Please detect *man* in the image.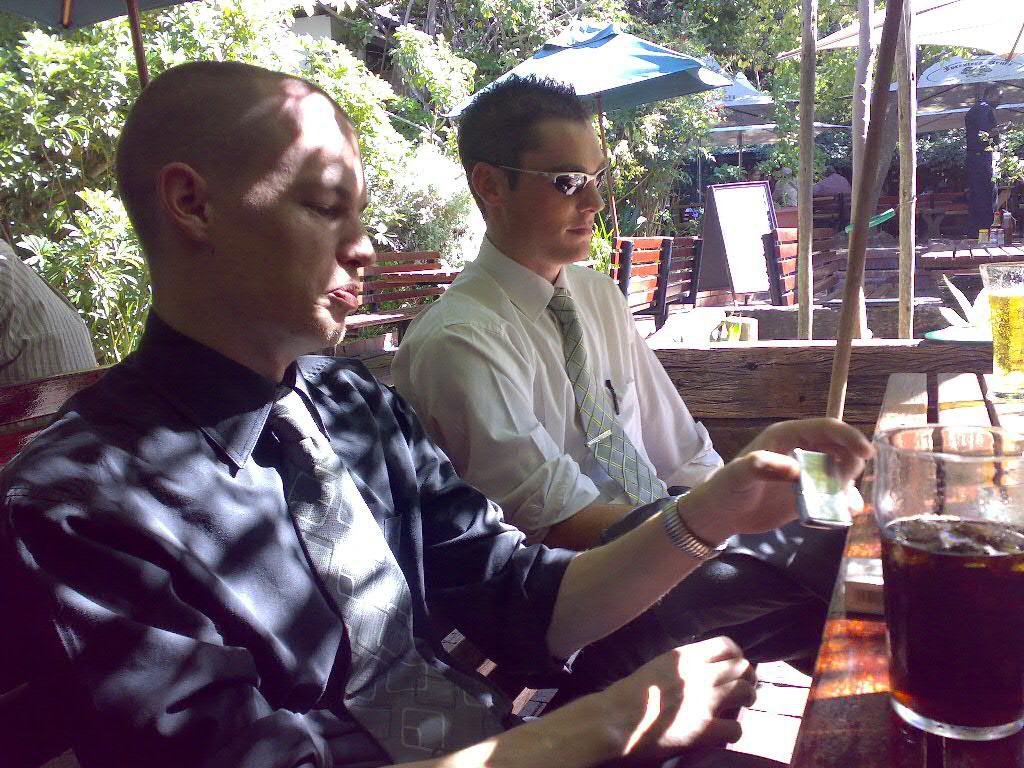
crop(0, 56, 780, 767).
